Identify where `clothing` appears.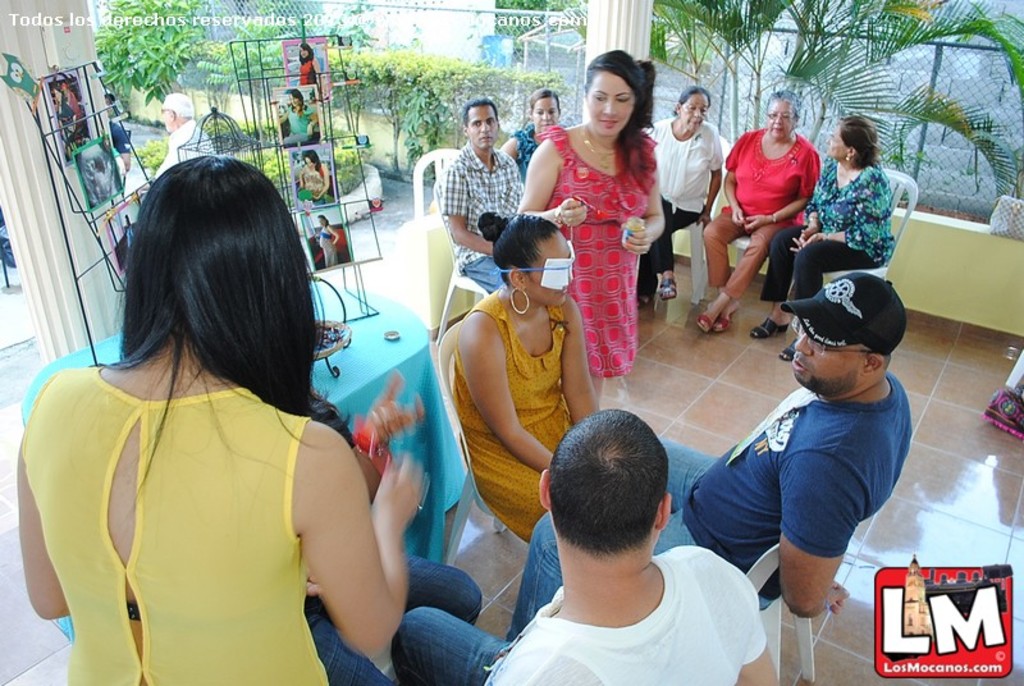
Appears at (303,552,481,685).
